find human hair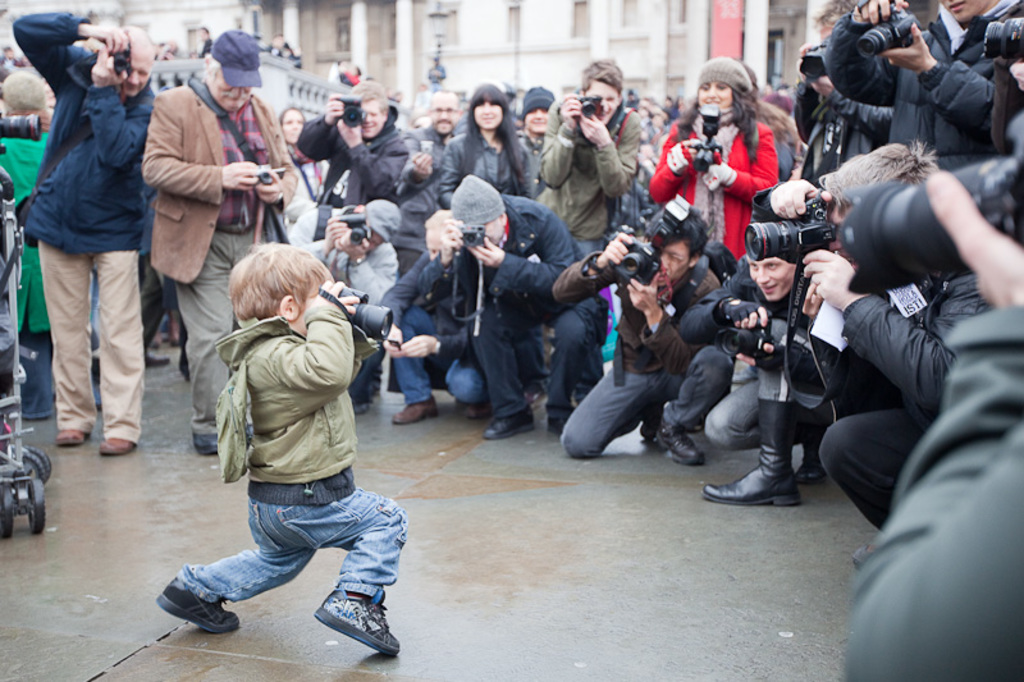
bbox=(276, 107, 311, 137)
